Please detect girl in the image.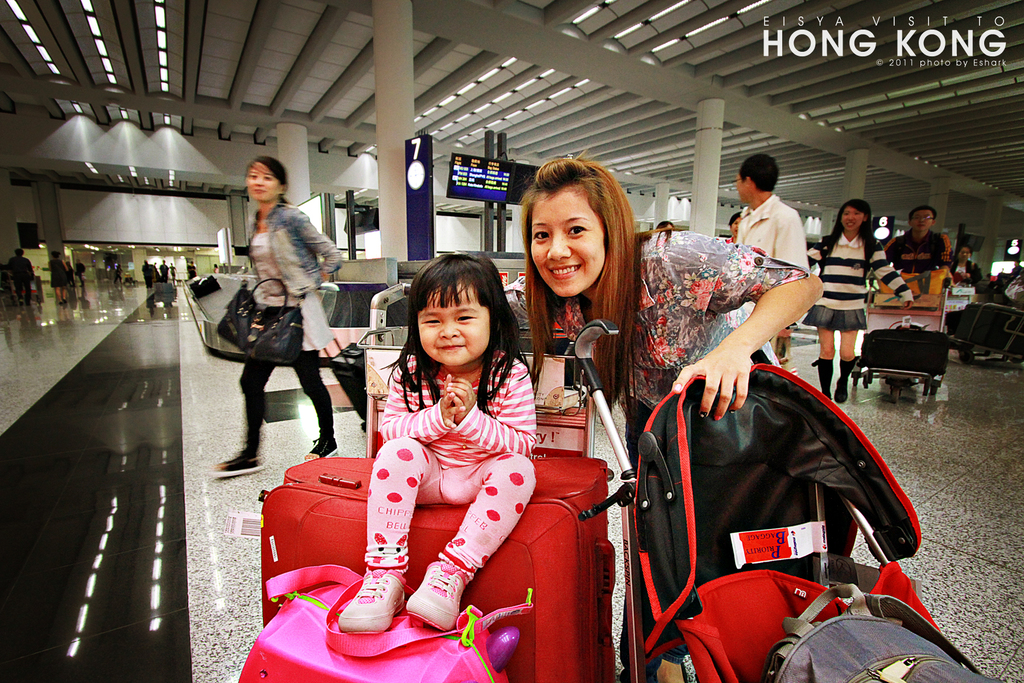
detection(209, 155, 348, 488).
